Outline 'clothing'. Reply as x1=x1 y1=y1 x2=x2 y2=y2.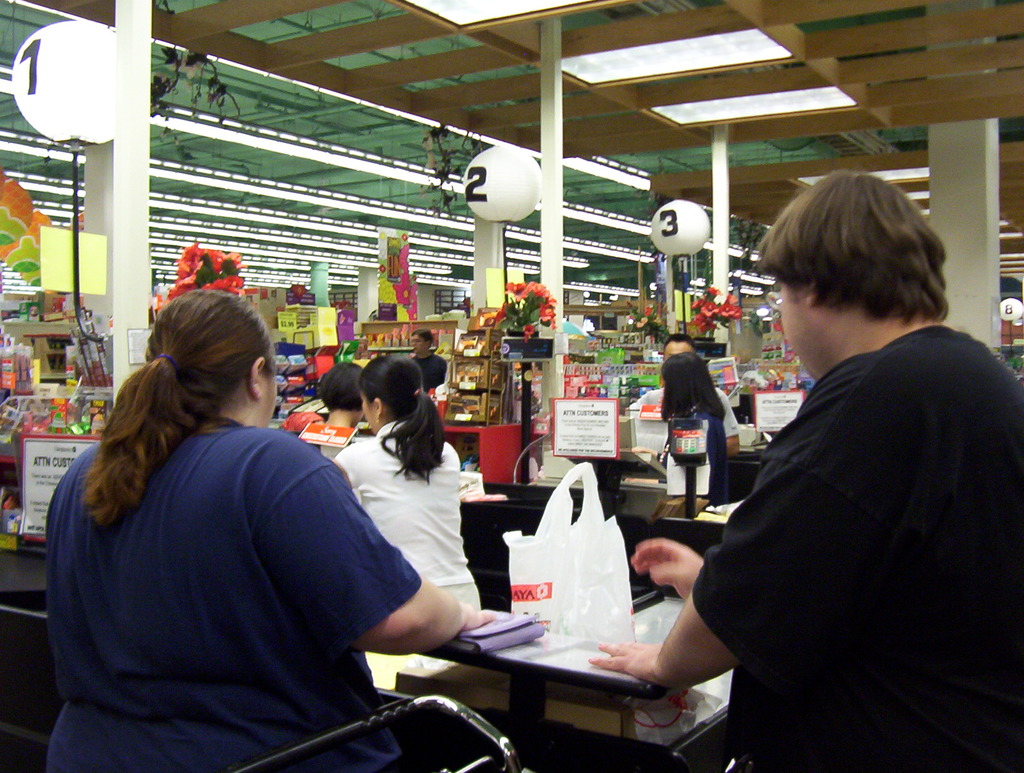
x1=657 y1=346 x2=737 y2=501.
